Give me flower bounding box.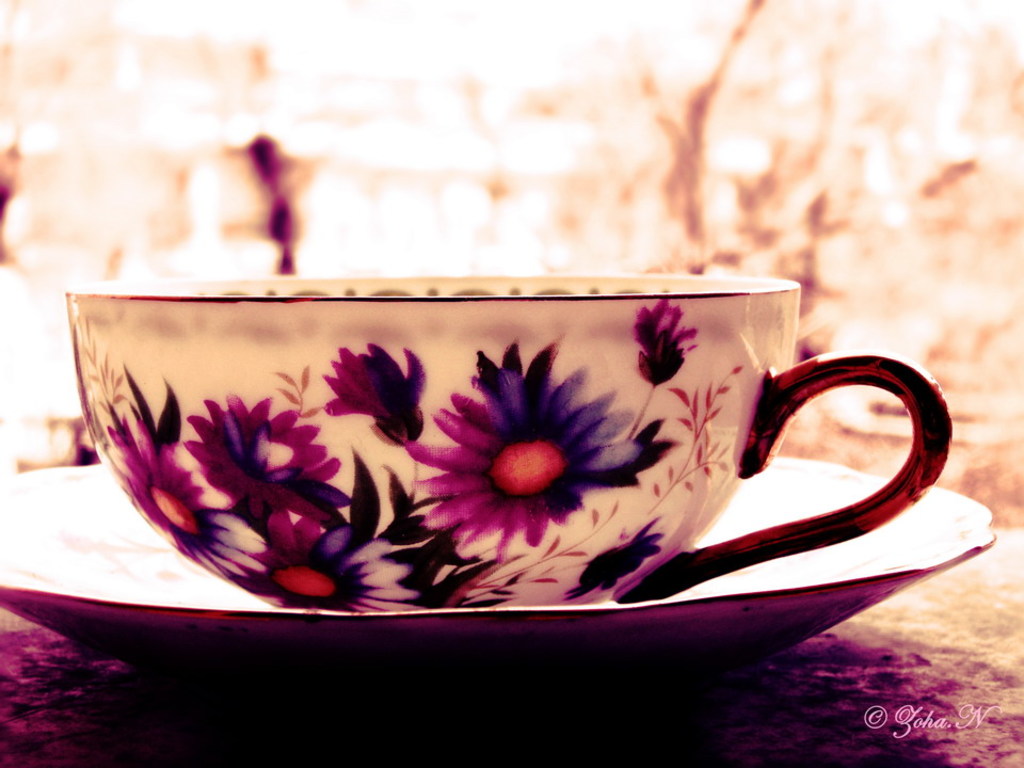
(x1=636, y1=295, x2=702, y2=391).
